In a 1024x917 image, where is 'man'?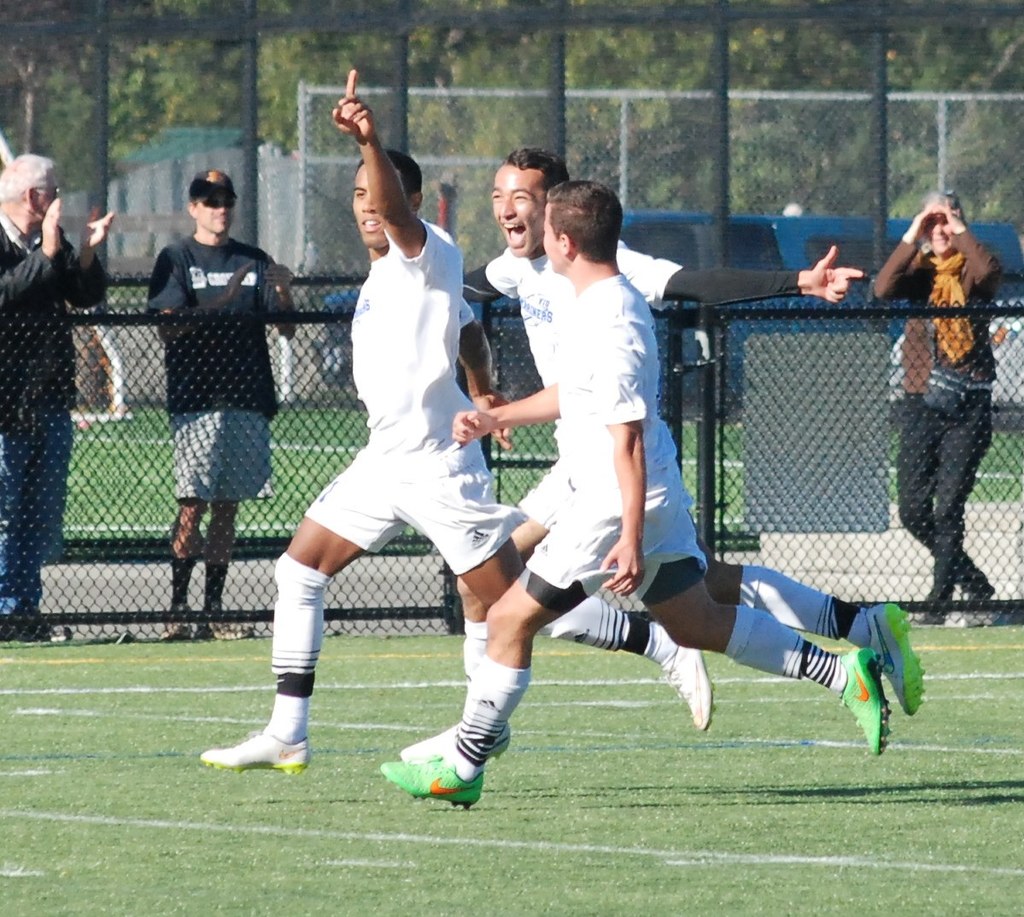
<box>142,171,302,642</box>.
